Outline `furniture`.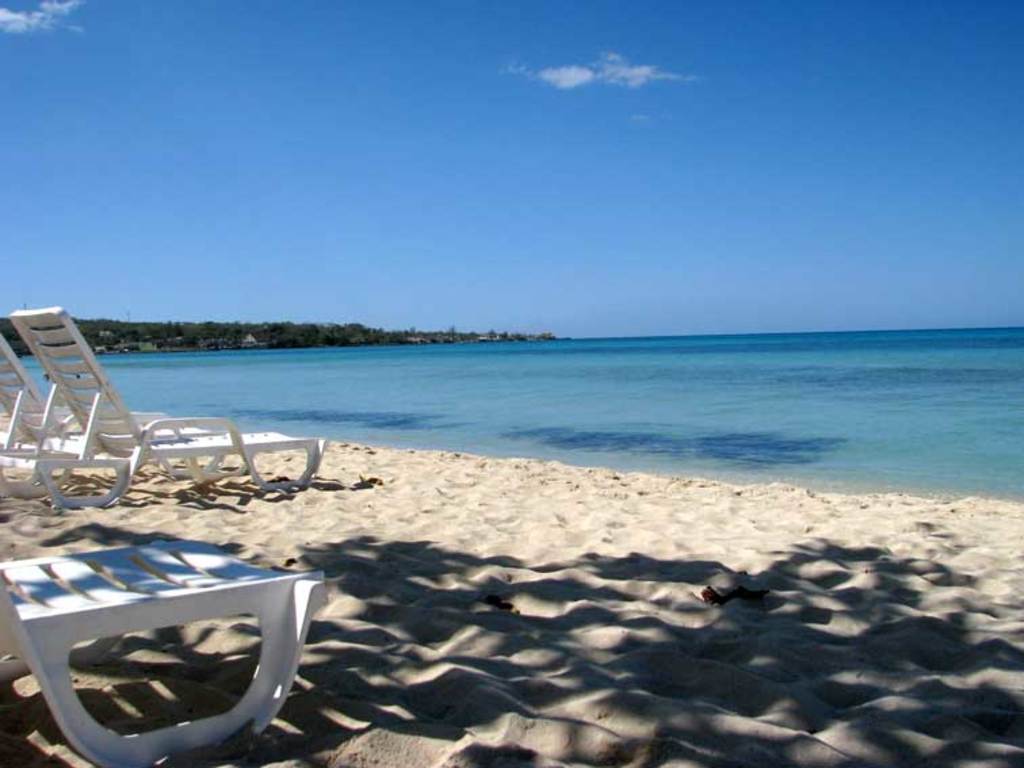
Outline: 0, 330, 209, 494.
